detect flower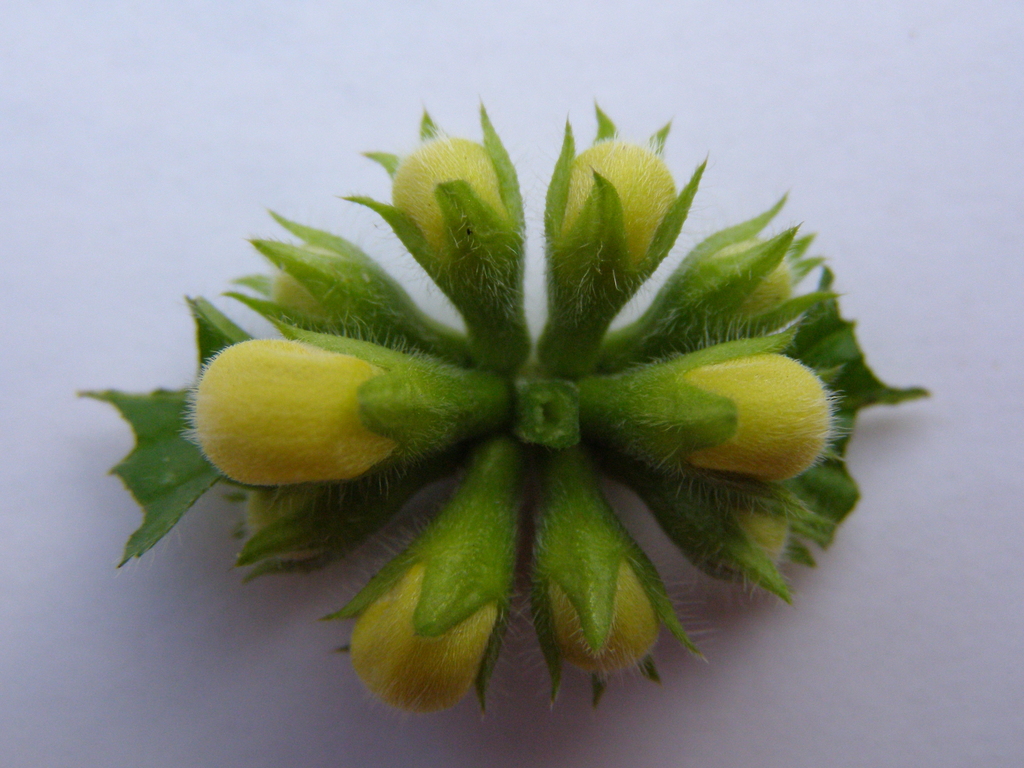
x1=189, y1=311, x2=518, y2=486
